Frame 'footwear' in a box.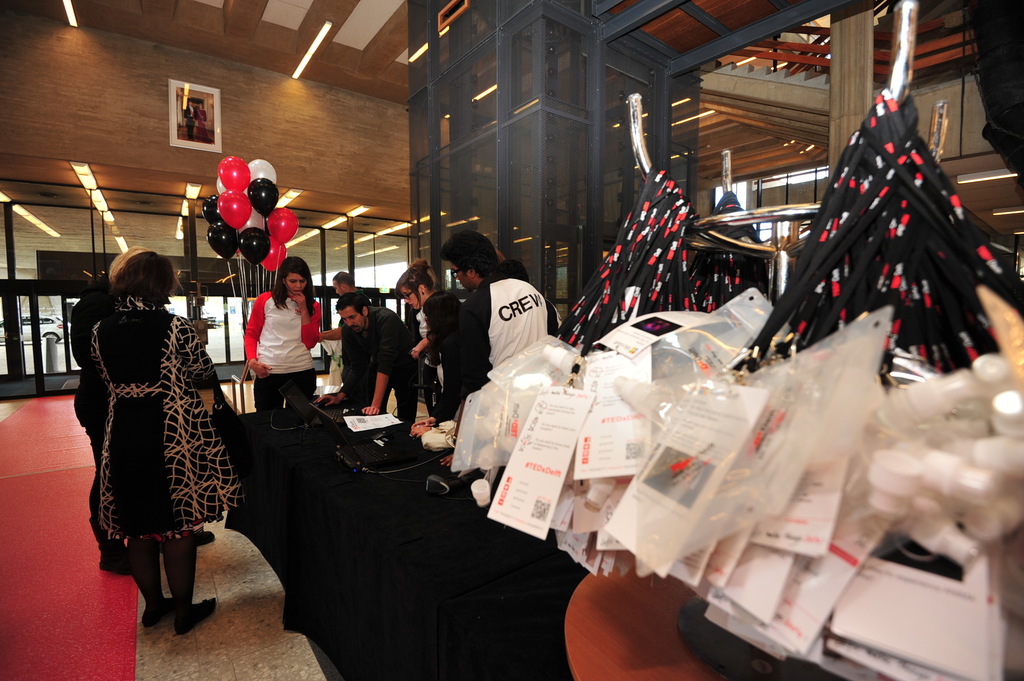
(170,600,218,639).
